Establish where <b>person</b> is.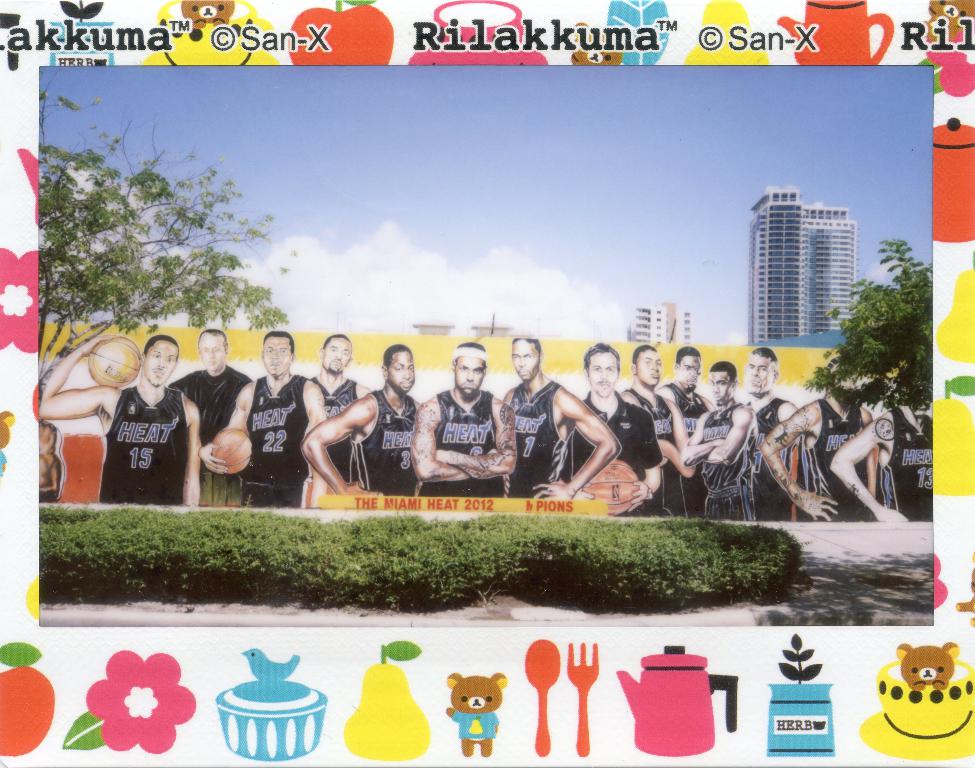
Established at BBox(623, 346, 696, 511).
